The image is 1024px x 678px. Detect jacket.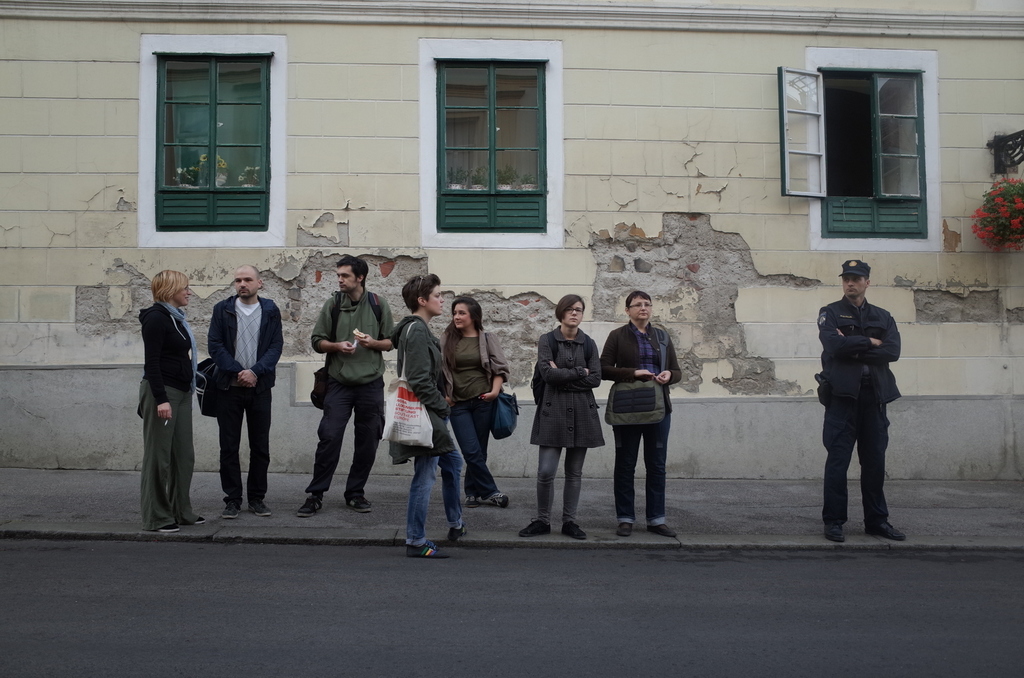
Detection: 816,291,905,409.
